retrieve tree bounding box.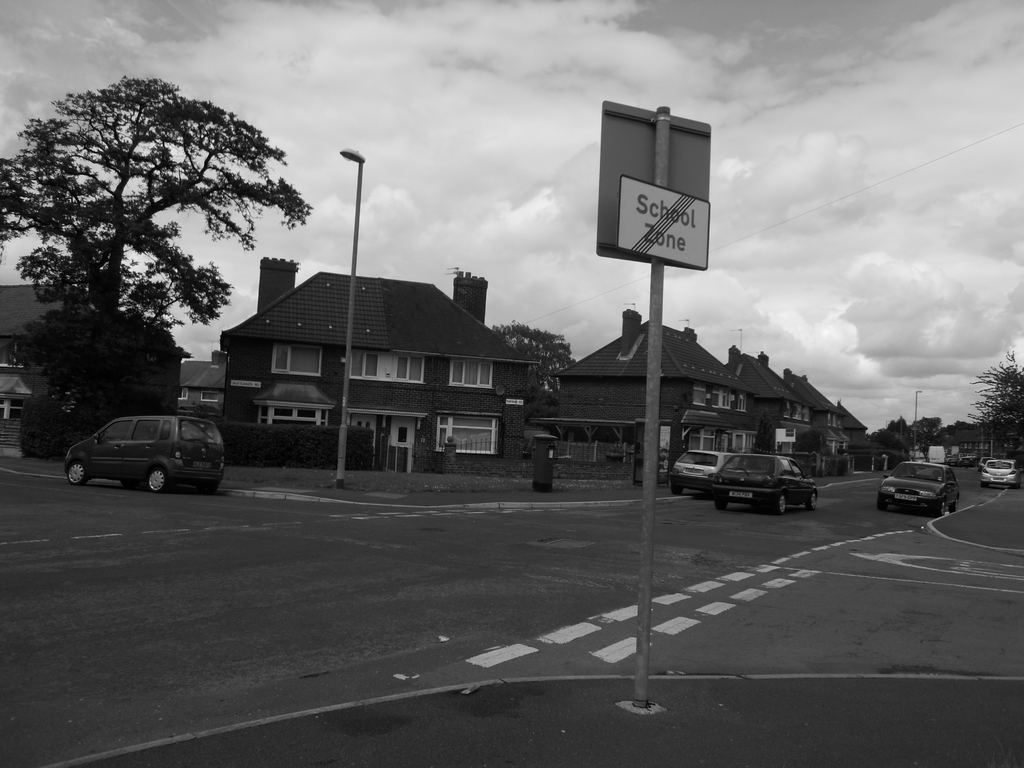
Bounding box: left=17, top=62, right=308, bottom=416.
